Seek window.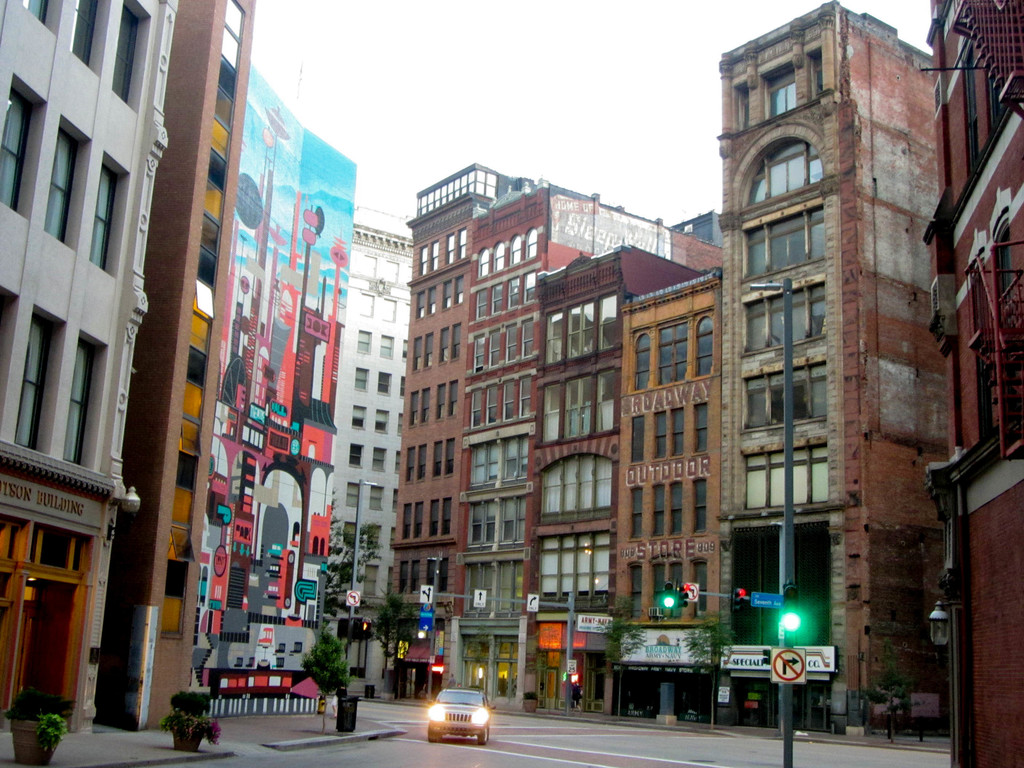
689,475,711,536.
